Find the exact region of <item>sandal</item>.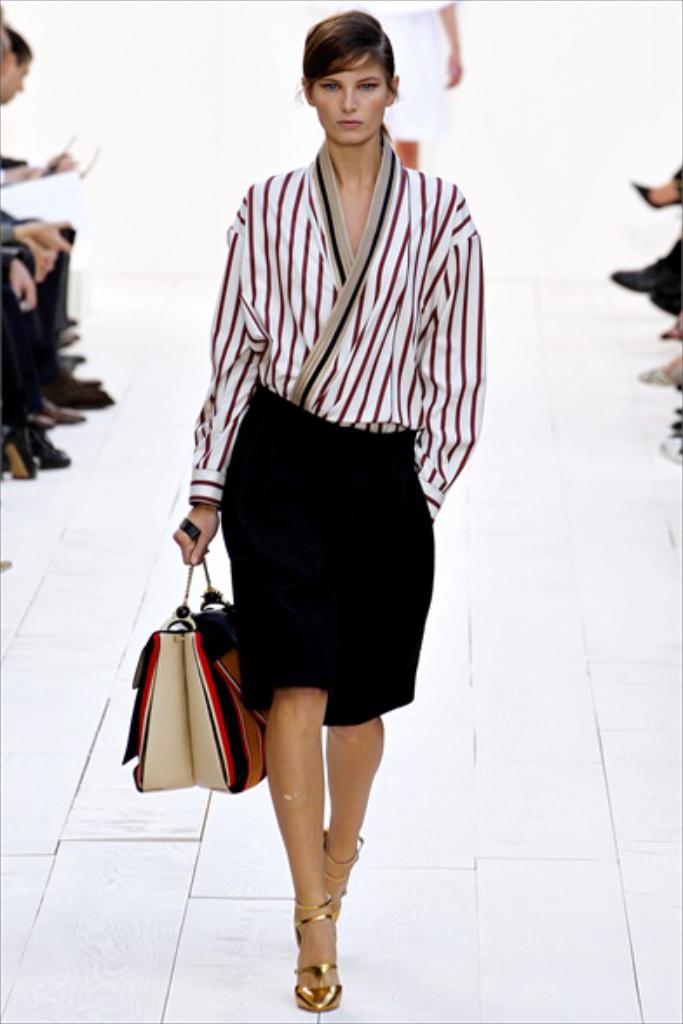
Exact region: (x1=296, y1=900, x2=335, y2=1008).
